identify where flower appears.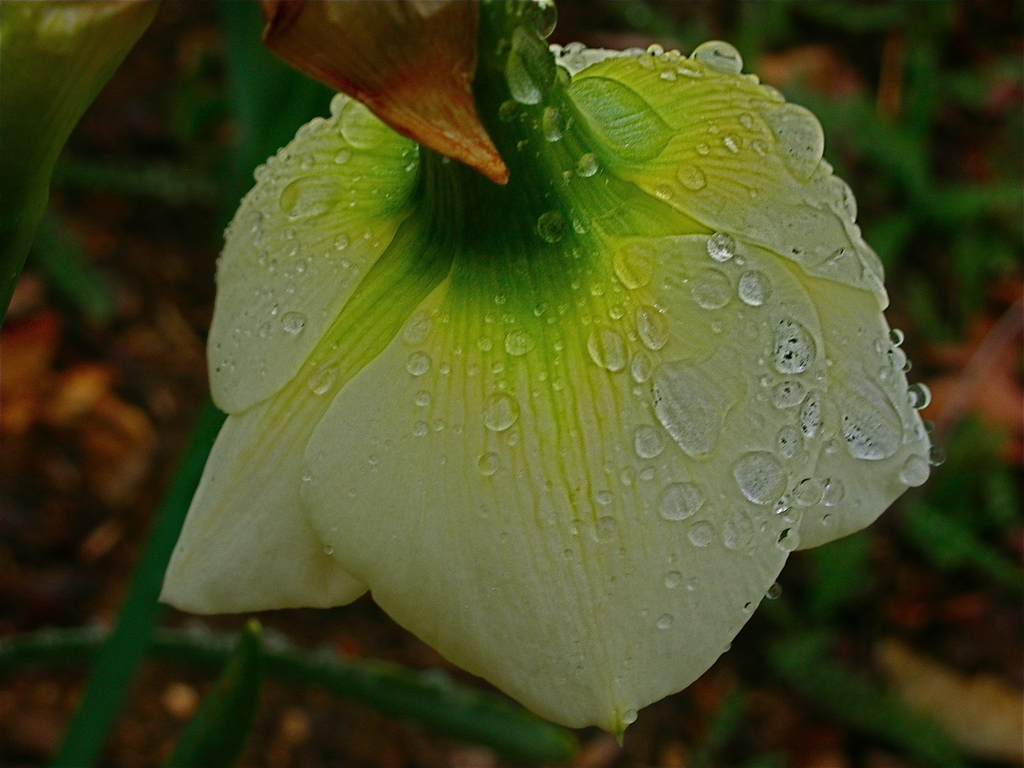
Appears at [x1=184, y1=23, x2=923, y2=718].
